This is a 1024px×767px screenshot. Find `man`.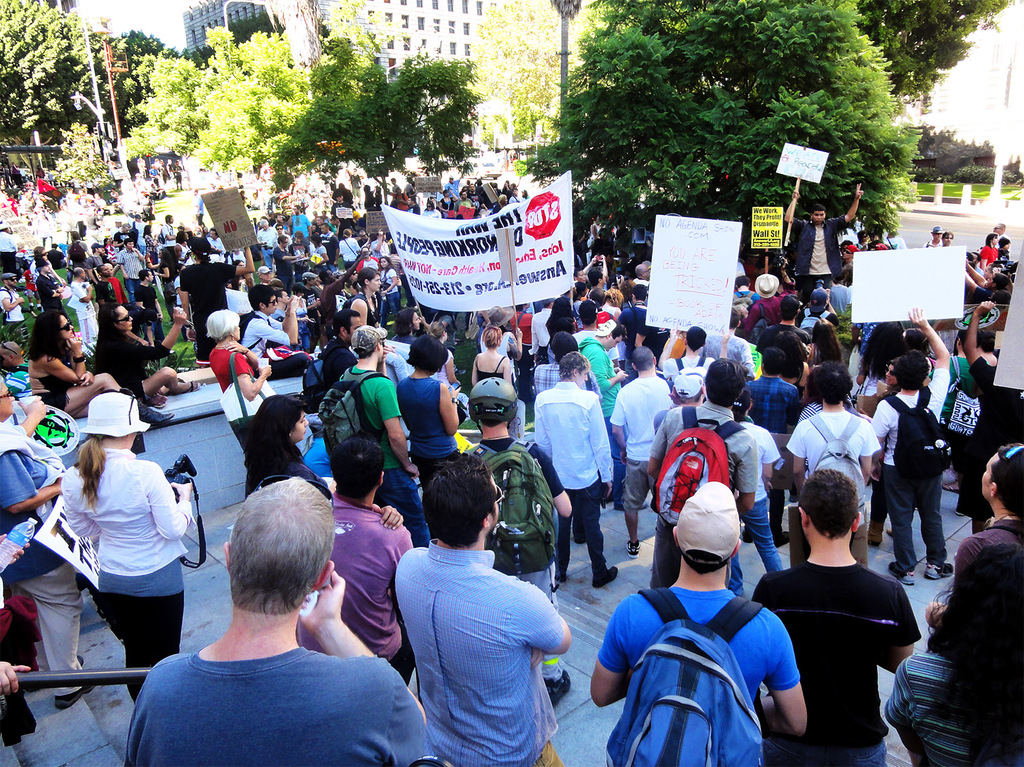
Bounding box: 395 451 573 766.
